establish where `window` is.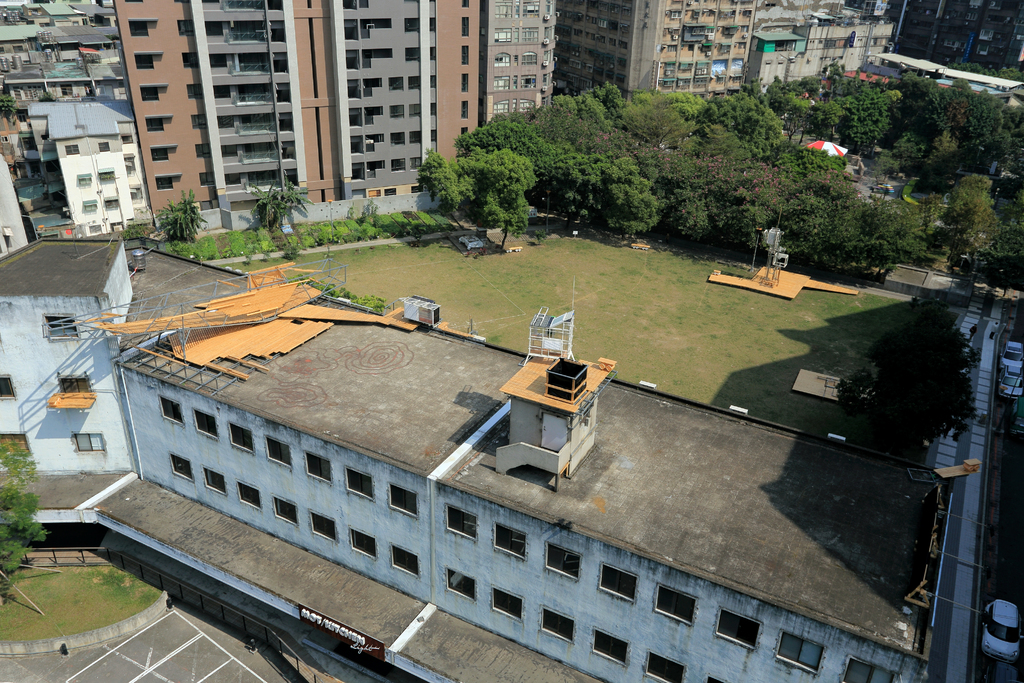
Established at {"left": 620, "top": 40, "right": 627, "bottom": 49}.
